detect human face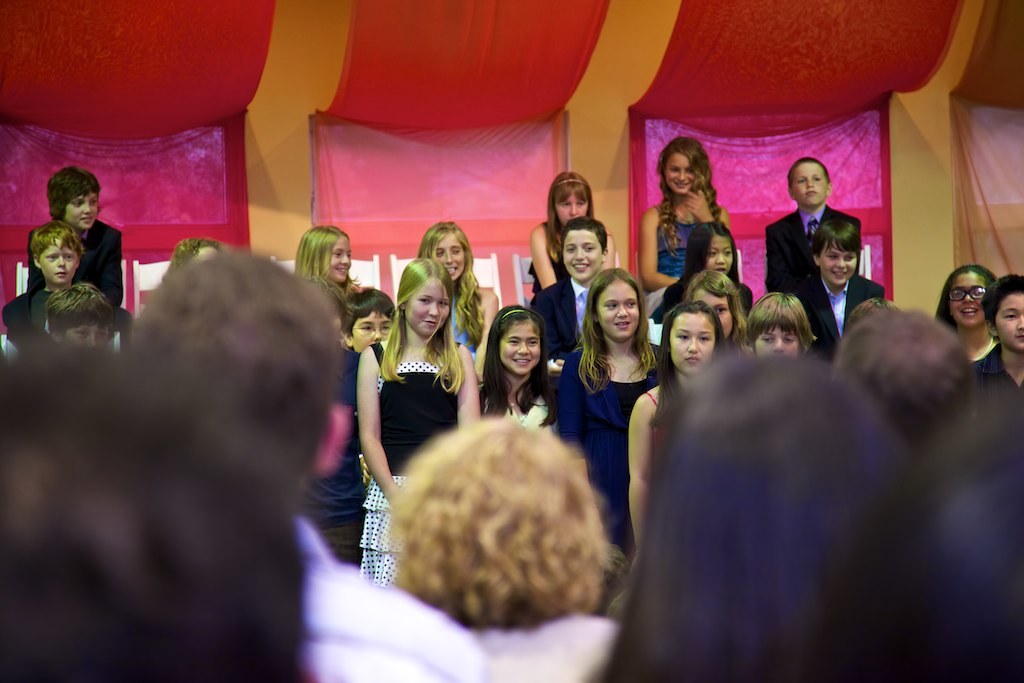
(left=698, top=231, right=737, bottom=271)
